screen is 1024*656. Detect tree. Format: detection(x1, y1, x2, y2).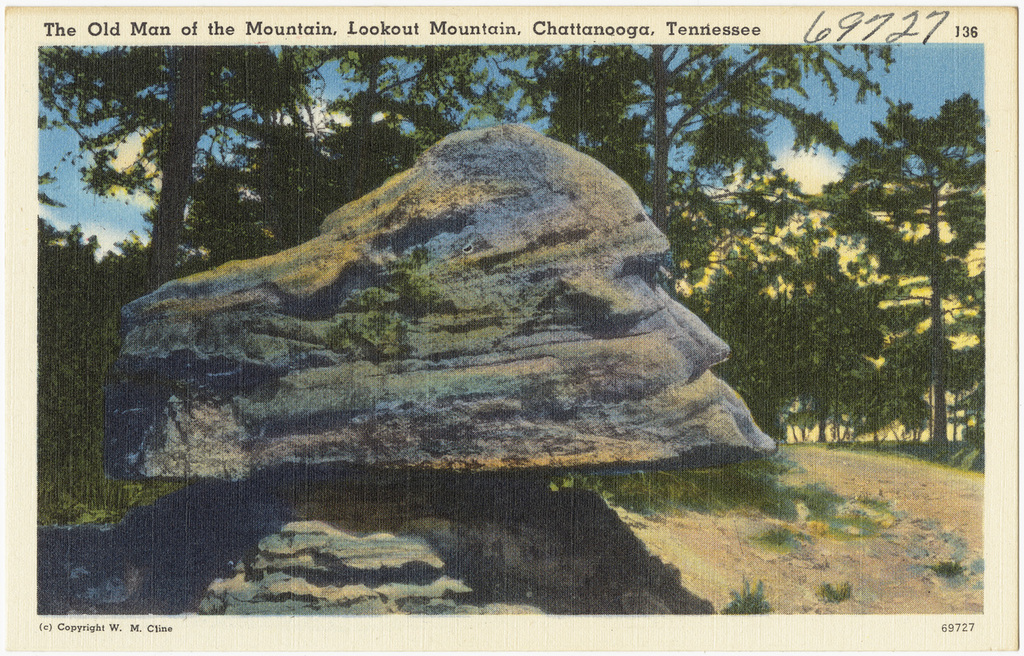
detection(22, 202, 201, 352).
